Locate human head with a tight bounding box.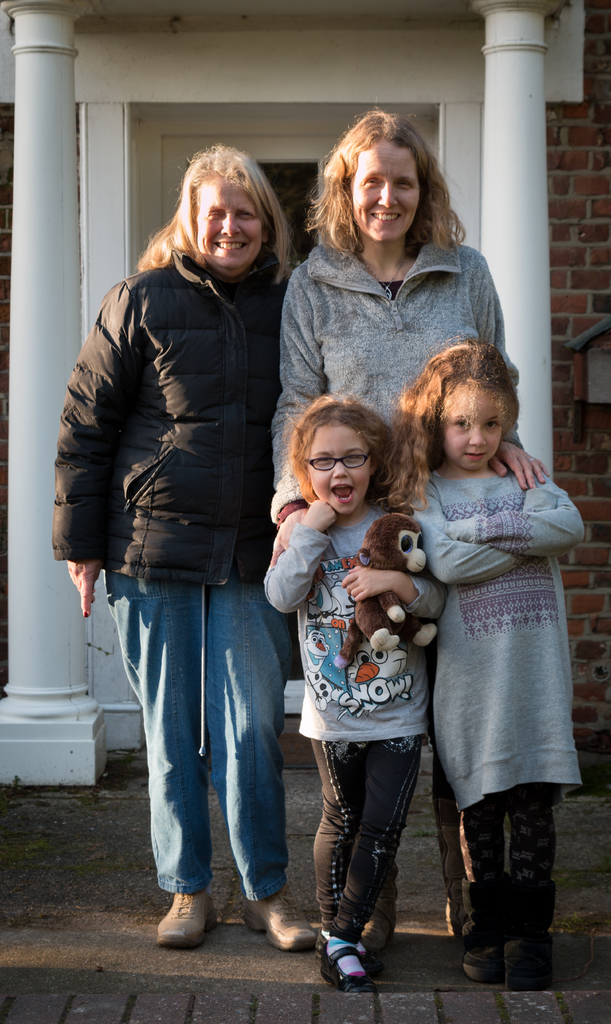
436, 374, 514, 470.
